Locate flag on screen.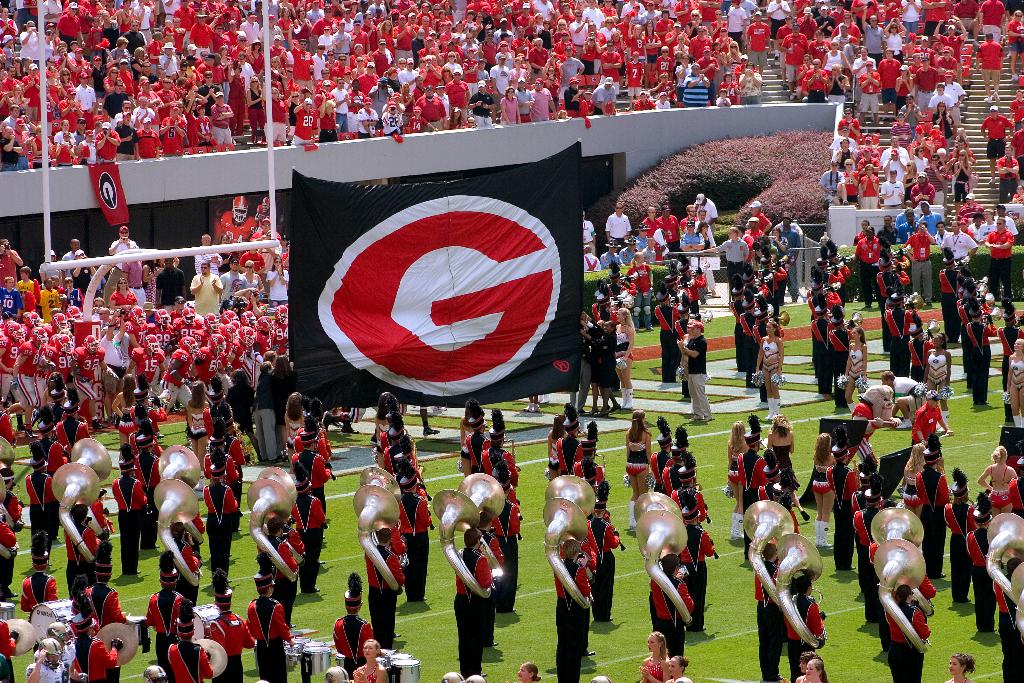
On screen at crop(294, 156, 585, 415).
